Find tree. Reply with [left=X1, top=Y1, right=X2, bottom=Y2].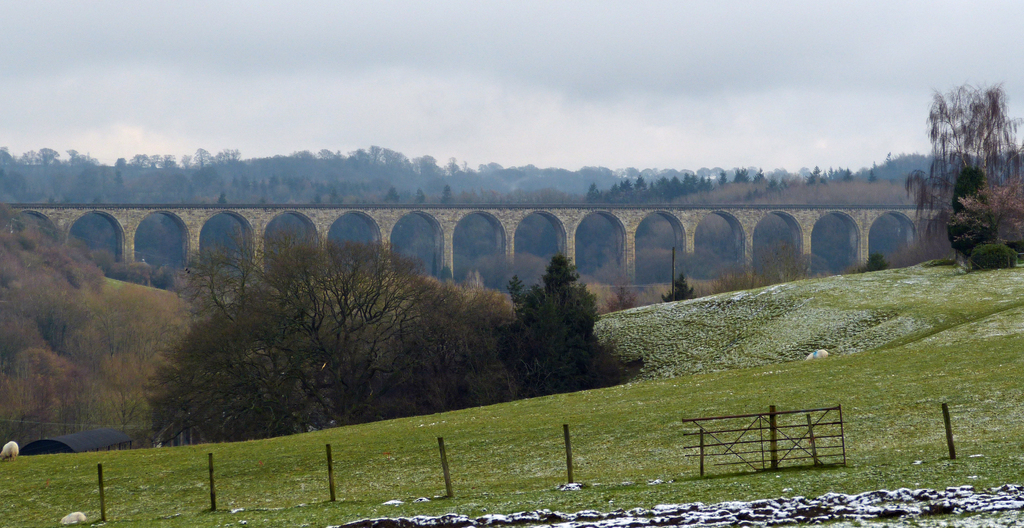
[left=509, top=235, right=611, bottom=387].
